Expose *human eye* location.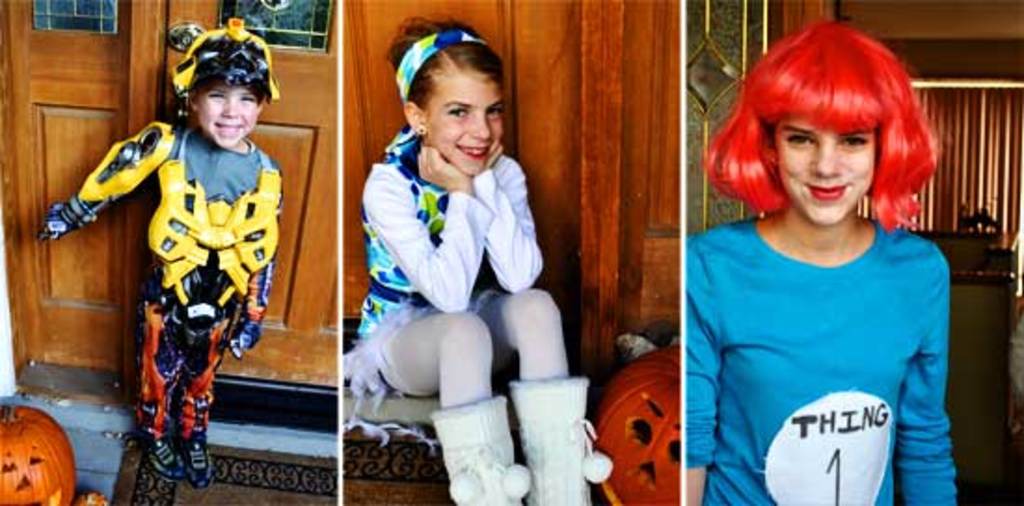
Exposed at <box>838,134,868,147</box>.
